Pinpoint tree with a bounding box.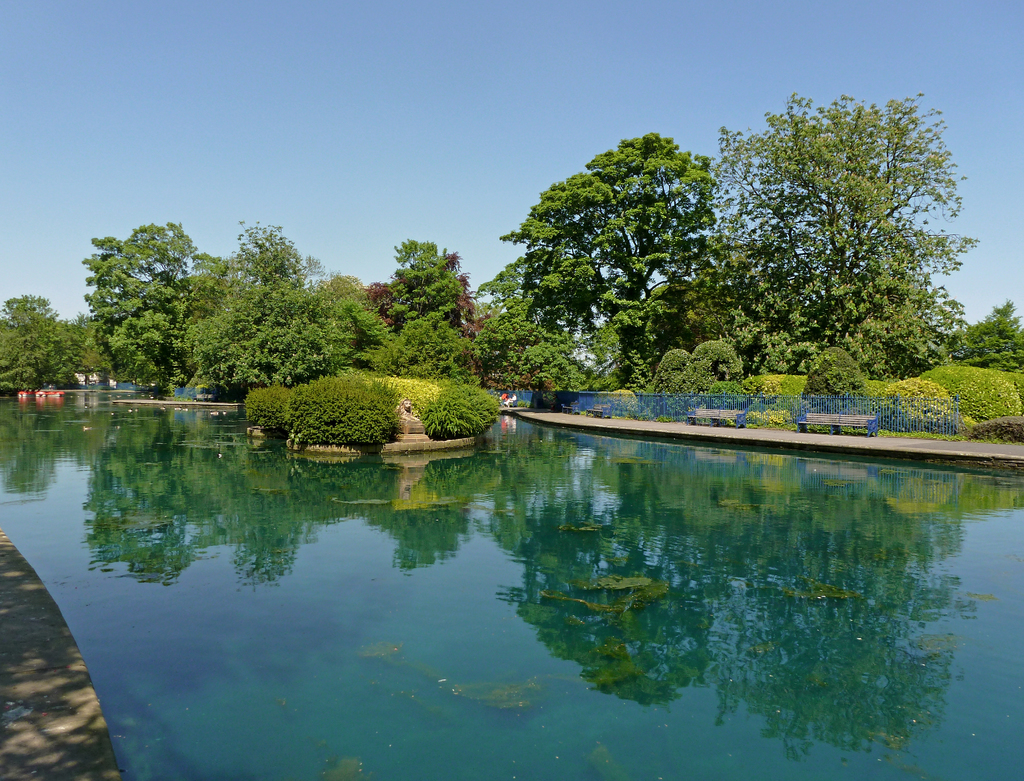
191:213:348:403.
